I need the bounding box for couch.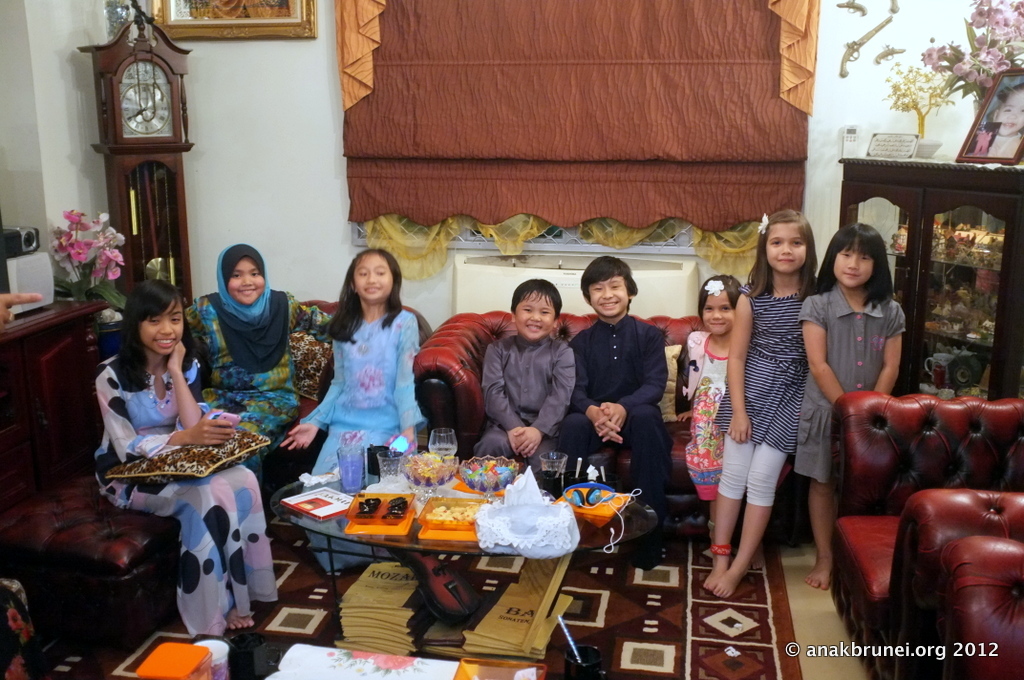
Here it is: box=[414, 309, 809, 546].
